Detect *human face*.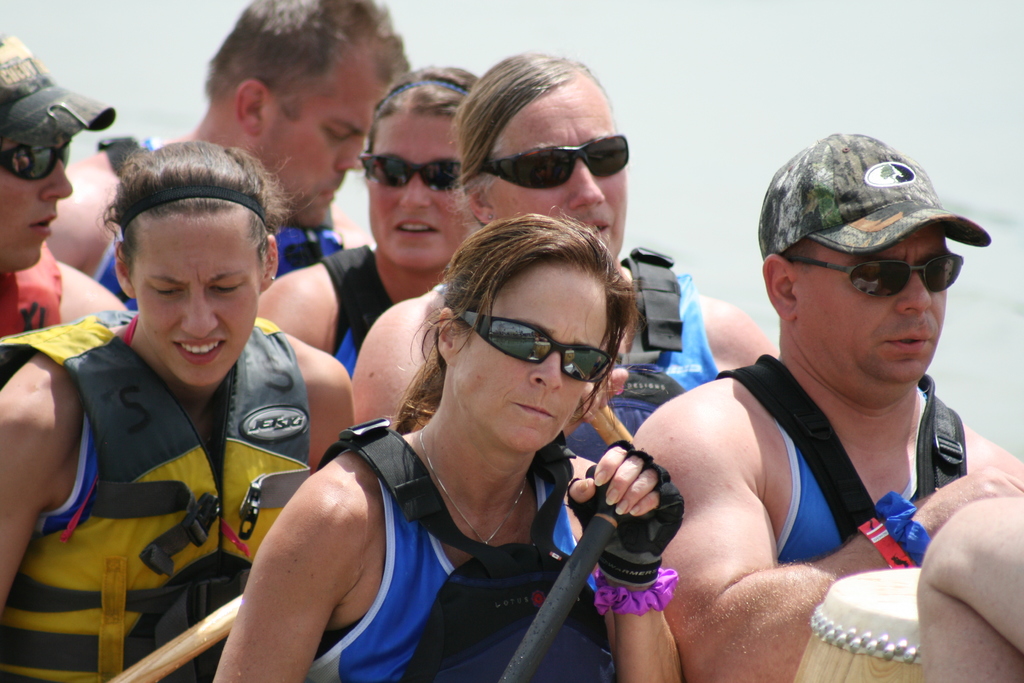
Detected at pyautogui.locateOnScreen(373, 115, 476, 265).
